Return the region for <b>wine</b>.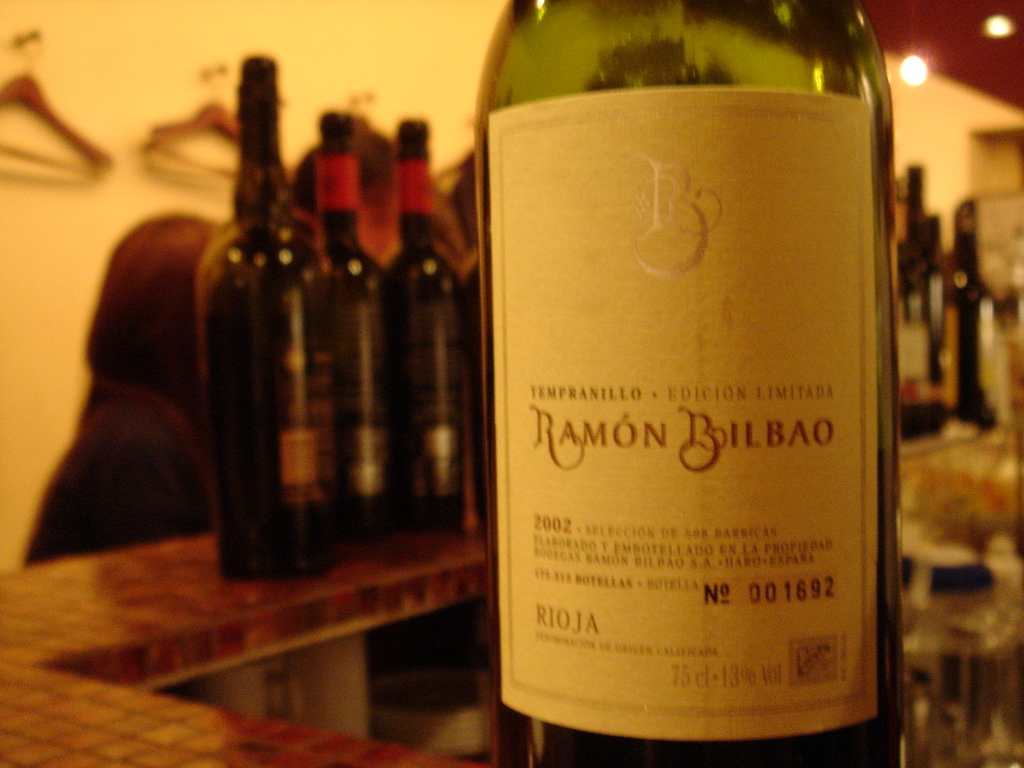
(x1=386, y1=117, x2=464, y2=538).
